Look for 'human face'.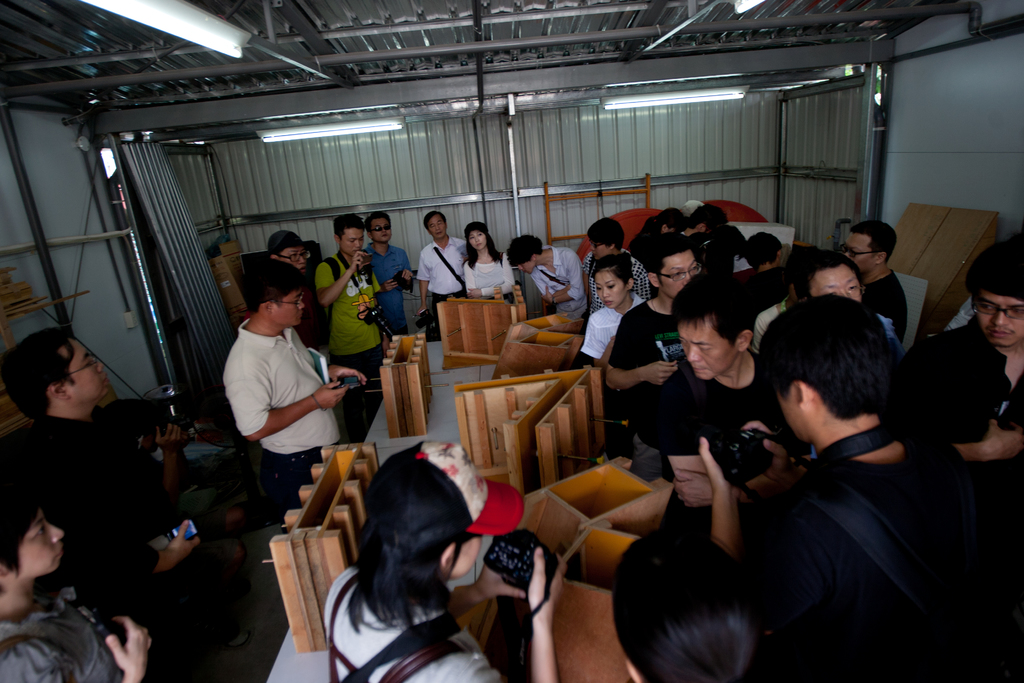
Found: detection(366, 215, 391, 238).
